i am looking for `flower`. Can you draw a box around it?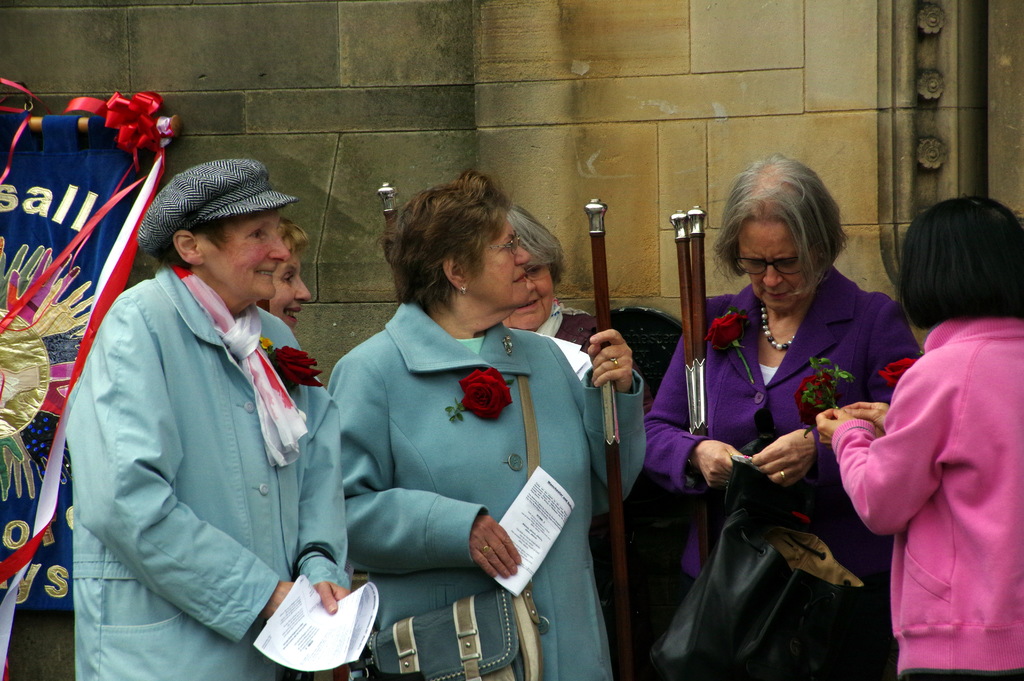
Sure, the bounding box is bbox(880, 356, 924, 391).
